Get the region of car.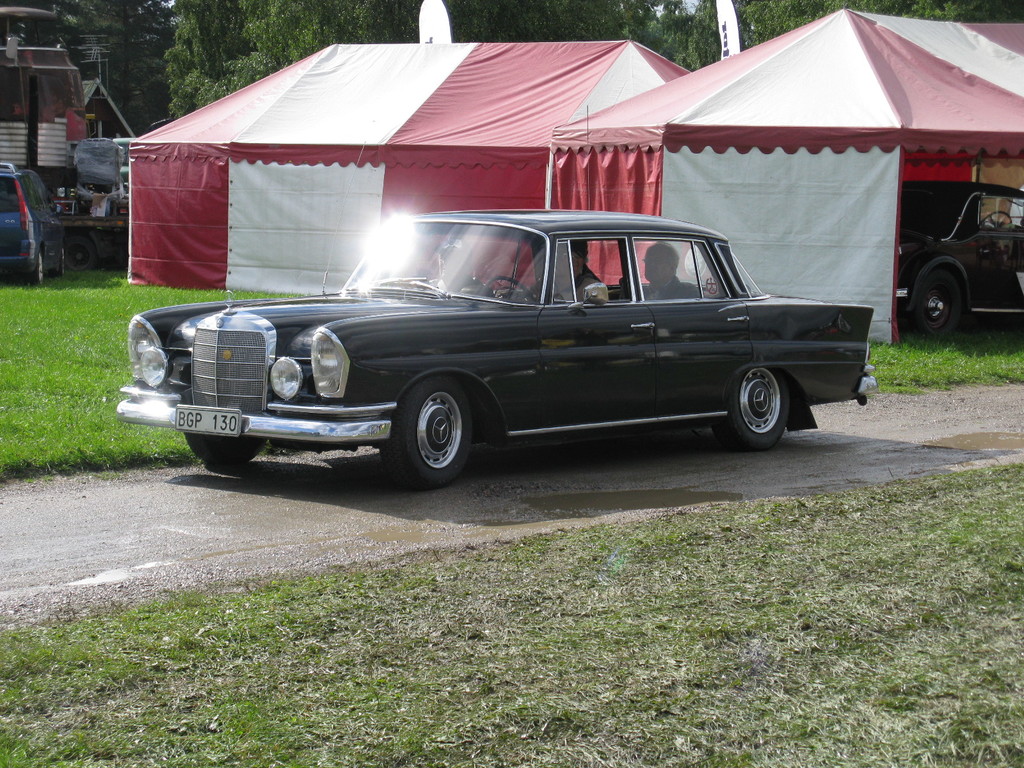
detection(115, 106, 879, 490).
